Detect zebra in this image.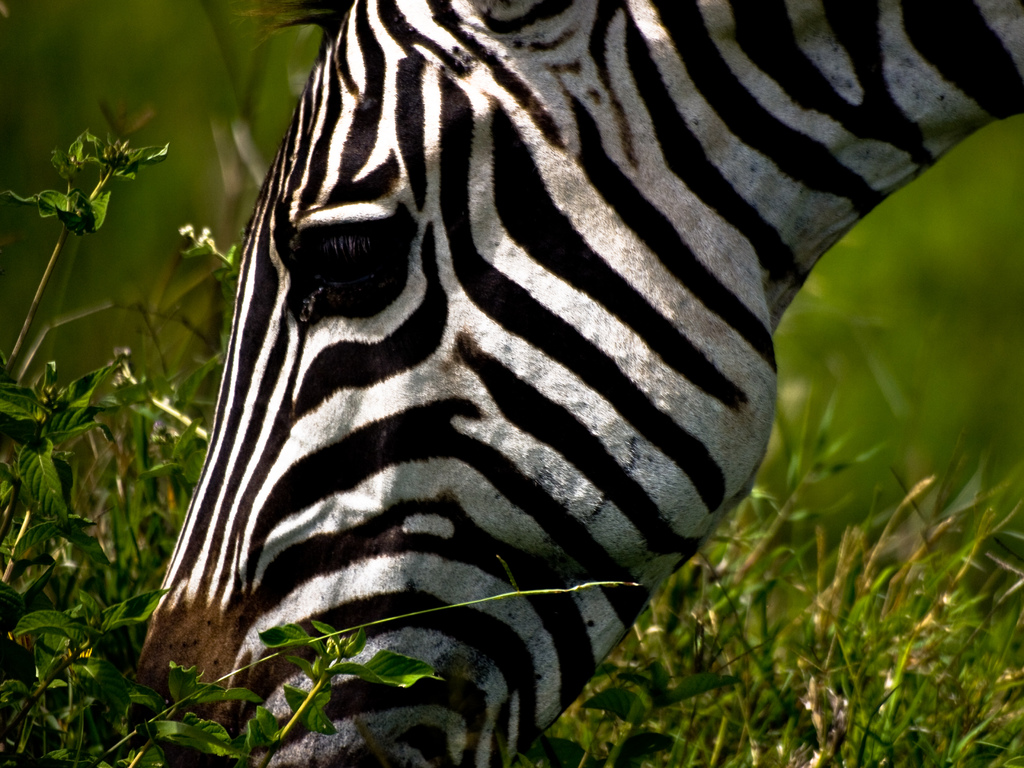
Detection: {"x1": 129, "y1": 0, "x2": 1023, "y2": 767}.
